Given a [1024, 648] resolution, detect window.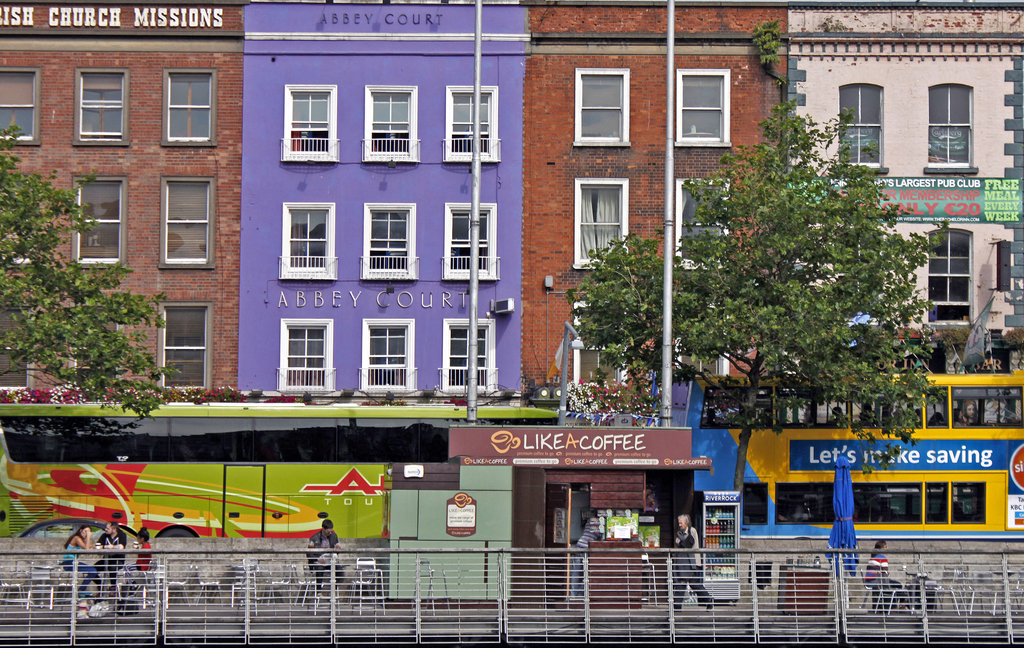
select_region(917, 86, 980, 174).
